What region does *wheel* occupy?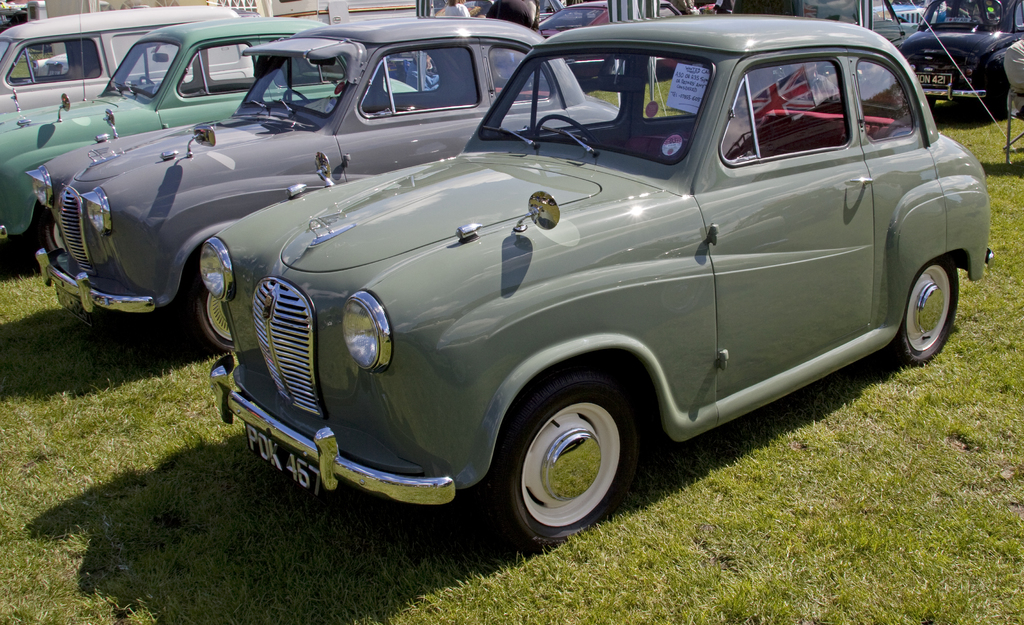
[left=276, top=88, right=306, bottom=110].
